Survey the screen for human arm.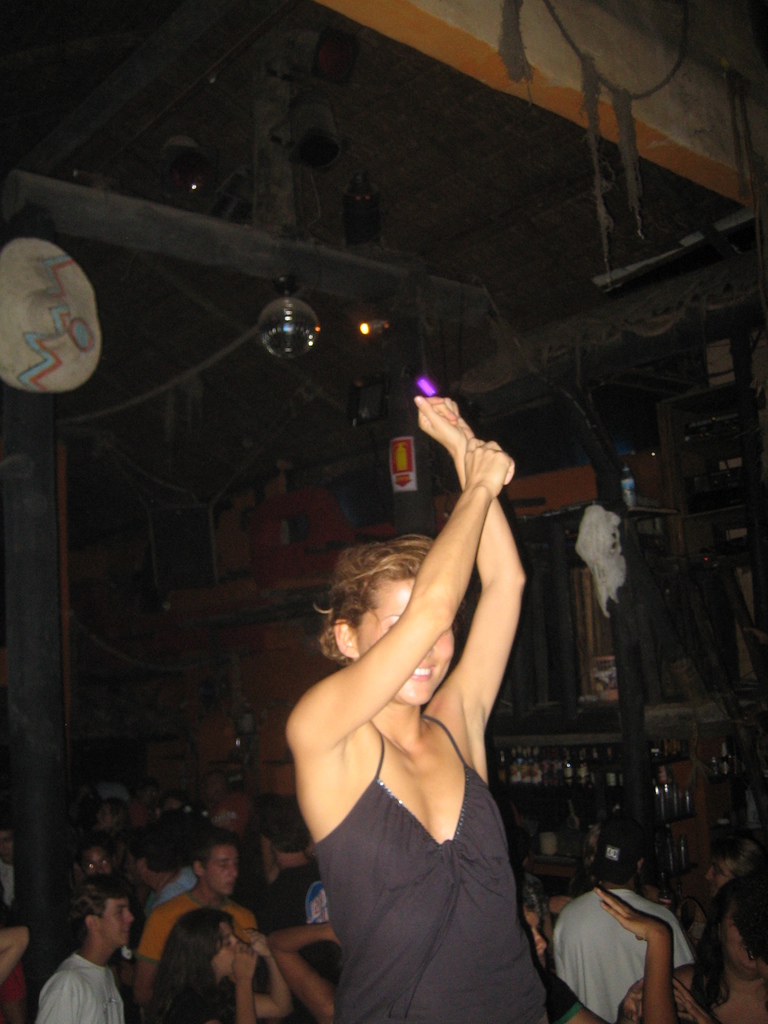
Survey found: BBox(548, 965, 615, 1023).
